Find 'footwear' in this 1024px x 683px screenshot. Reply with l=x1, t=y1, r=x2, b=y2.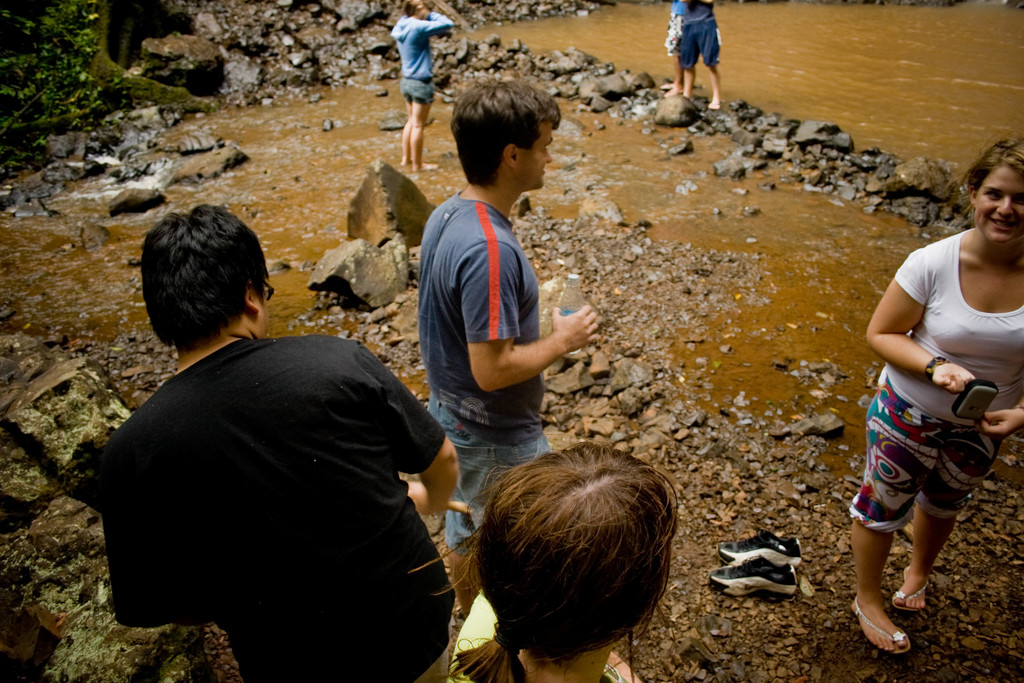
l=892, t=567, r=926, b=614.
